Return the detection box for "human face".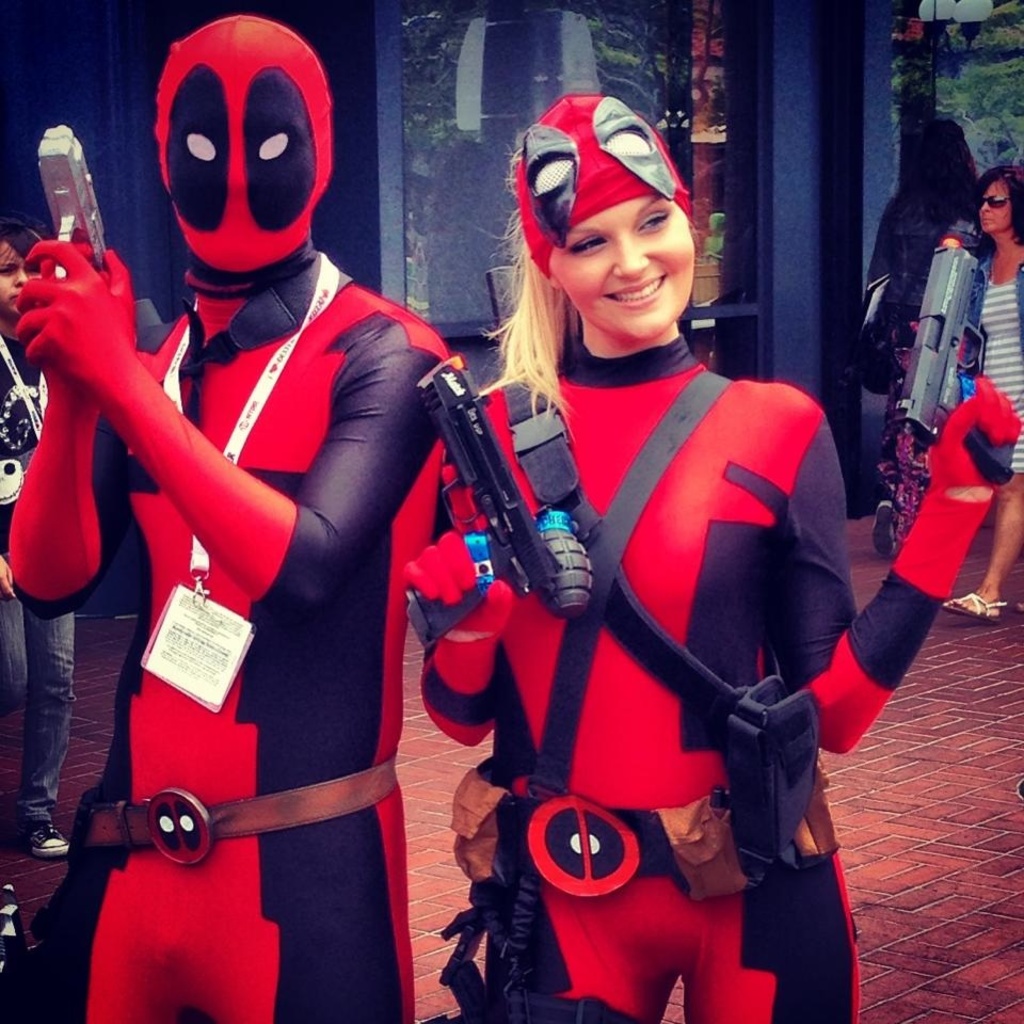
545:187:700:339.
